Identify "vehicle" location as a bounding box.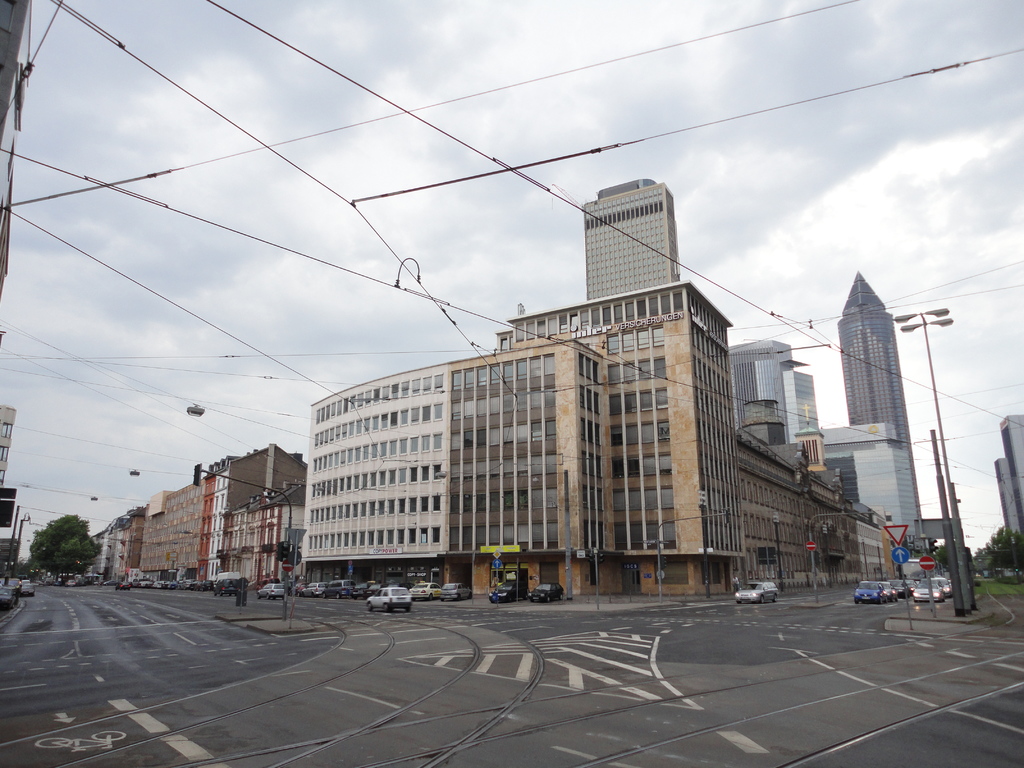
878,579,898,603.
